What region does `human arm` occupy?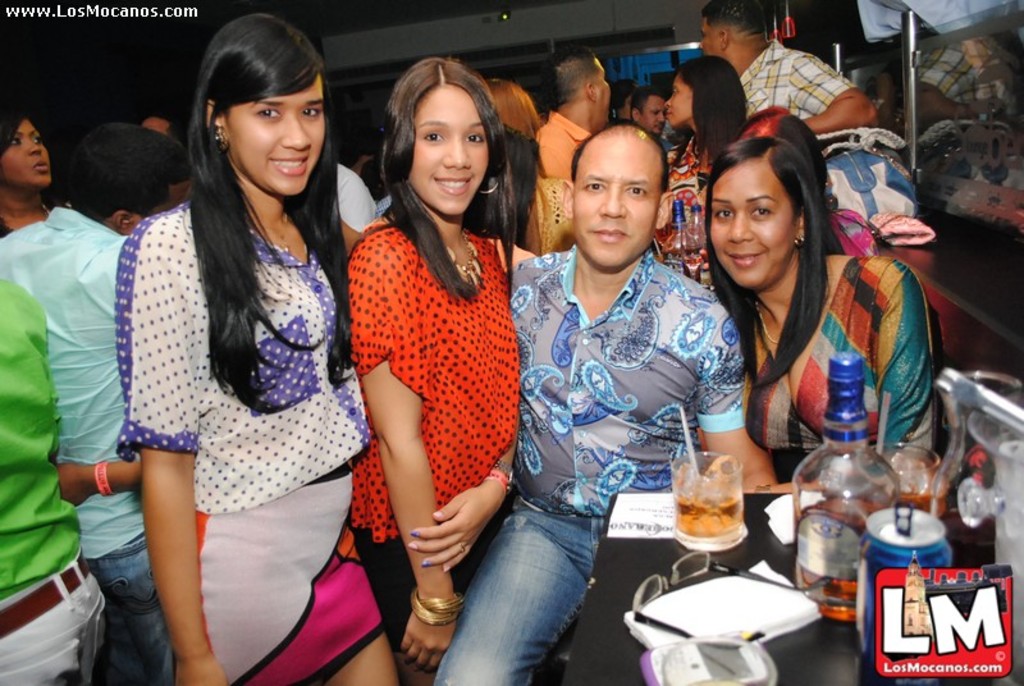
locate(691, 298, 783, 488).
